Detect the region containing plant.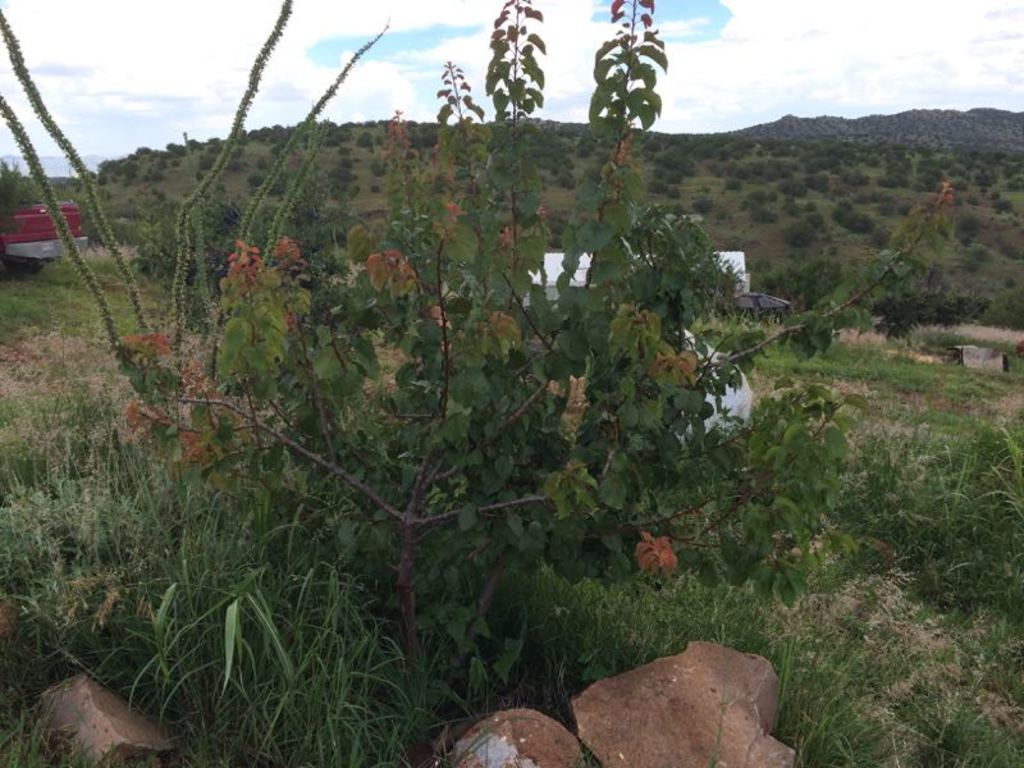
x1=899, y1=198, x2=910, y2=215.
